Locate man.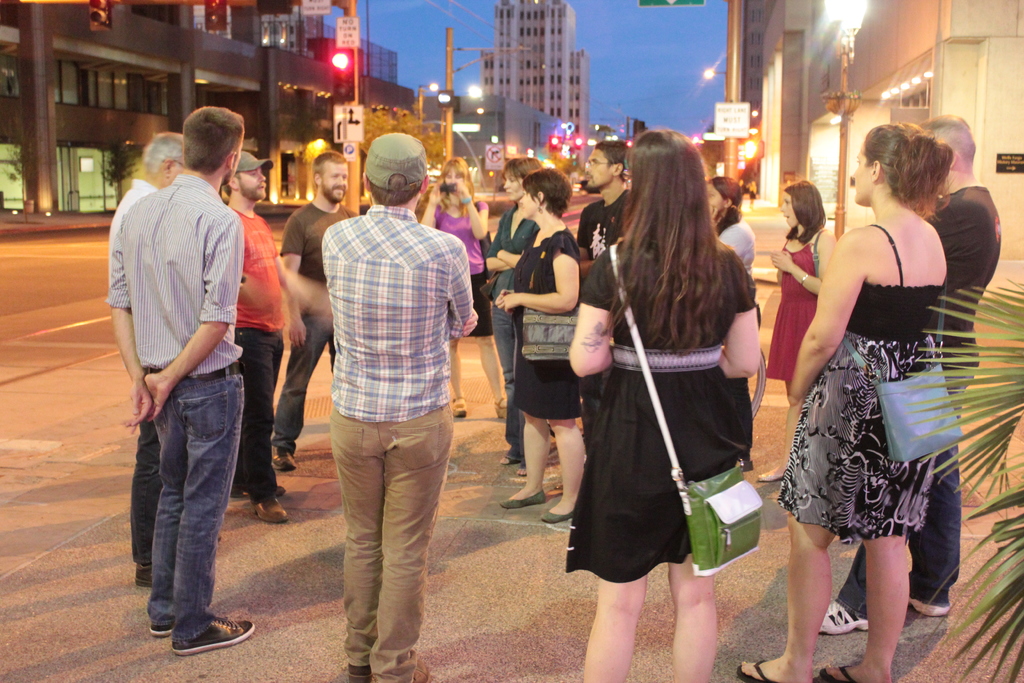
Bounding box: 223/148/291/522.
